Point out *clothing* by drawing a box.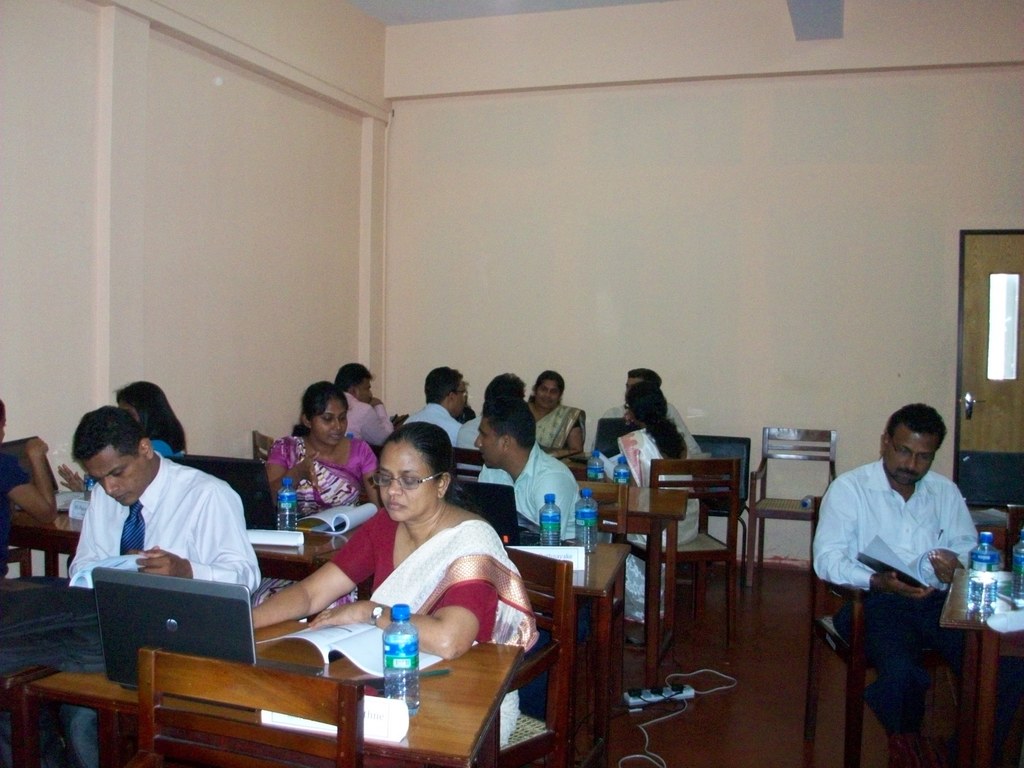
67 450 266 767.
